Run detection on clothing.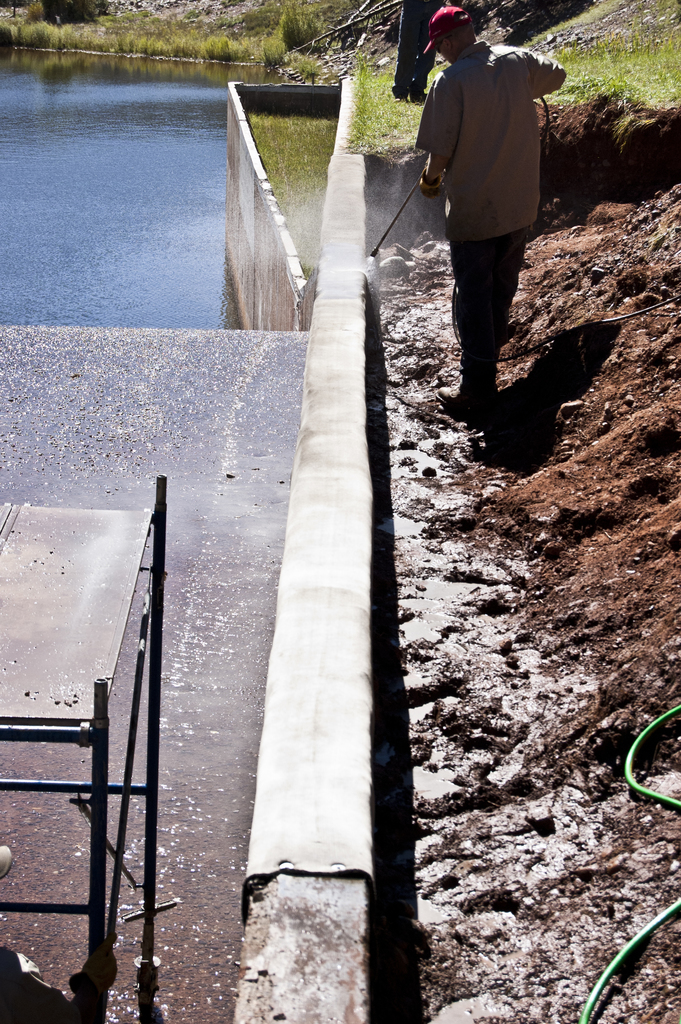
Result: 391 0 442 101.
